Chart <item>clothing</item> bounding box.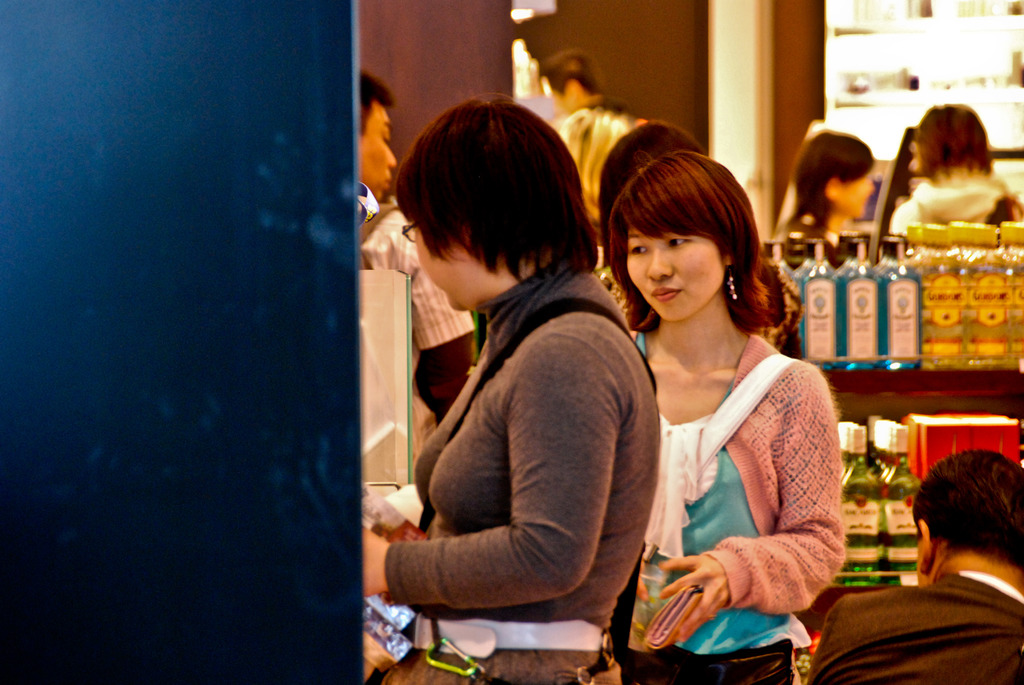
Charted: x1=659, y1=356, x2=832, y2=684.
